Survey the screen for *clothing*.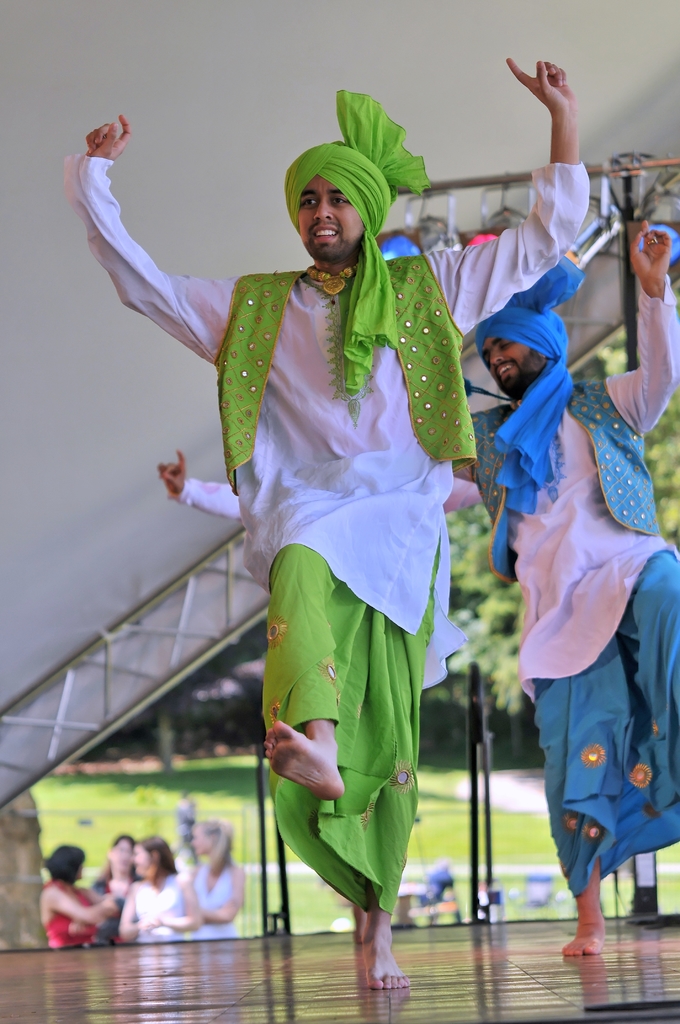
Survey found: box(448, 245, 679, 903).
